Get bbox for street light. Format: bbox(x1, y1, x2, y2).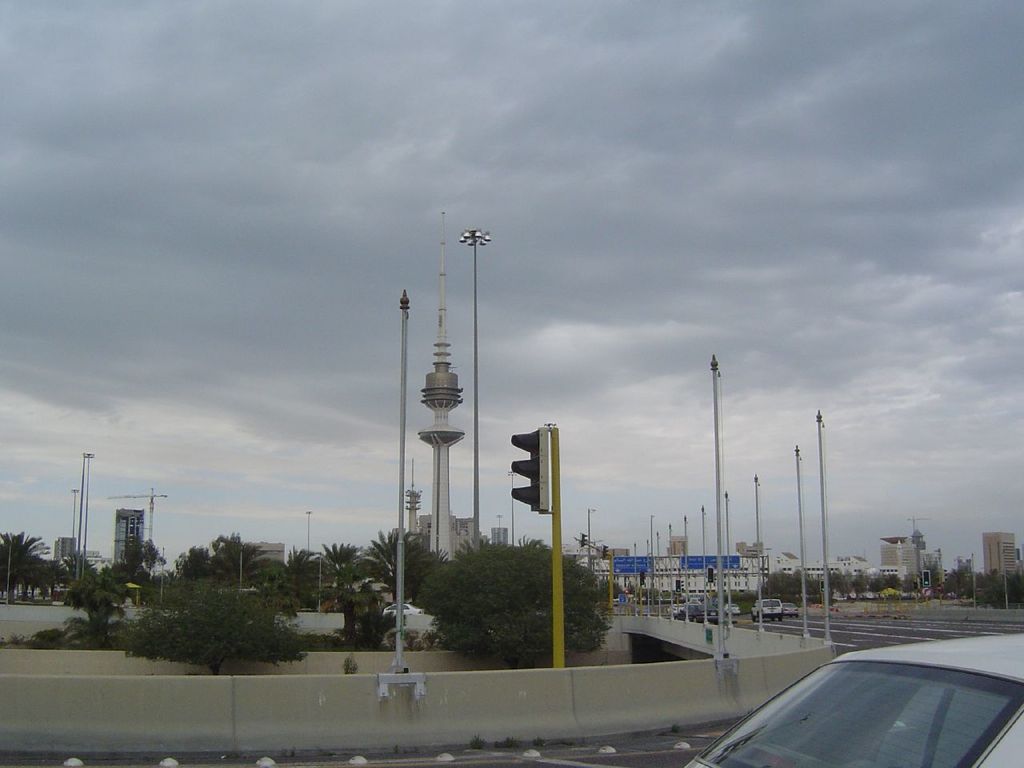
bbox(509, 468, 518, 542).
